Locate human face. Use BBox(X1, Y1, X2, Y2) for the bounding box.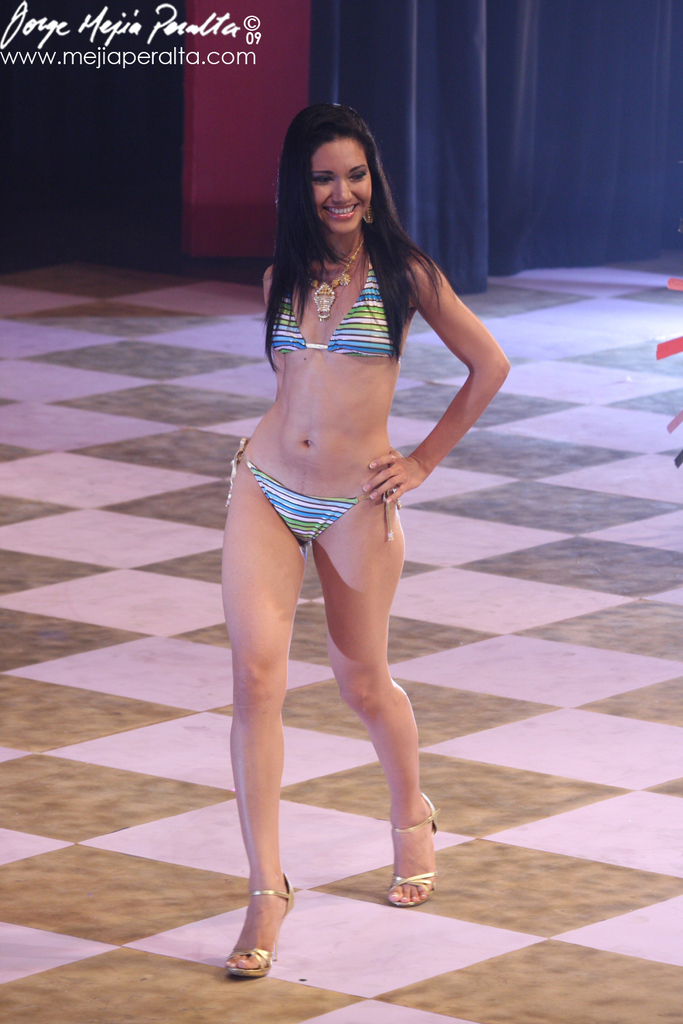
BBox(313, 138, 372, 238).
